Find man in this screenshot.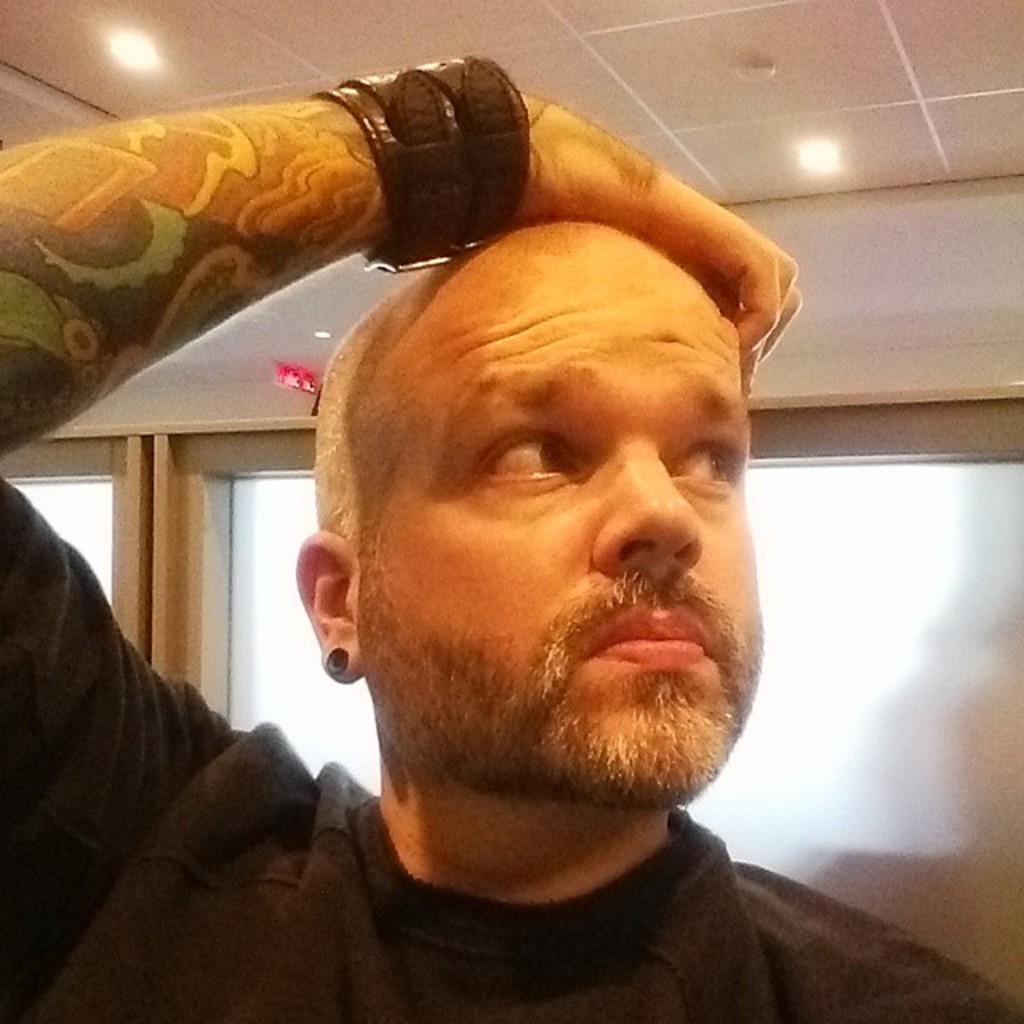
The bounding box for man is 0,53,1014,1022.
